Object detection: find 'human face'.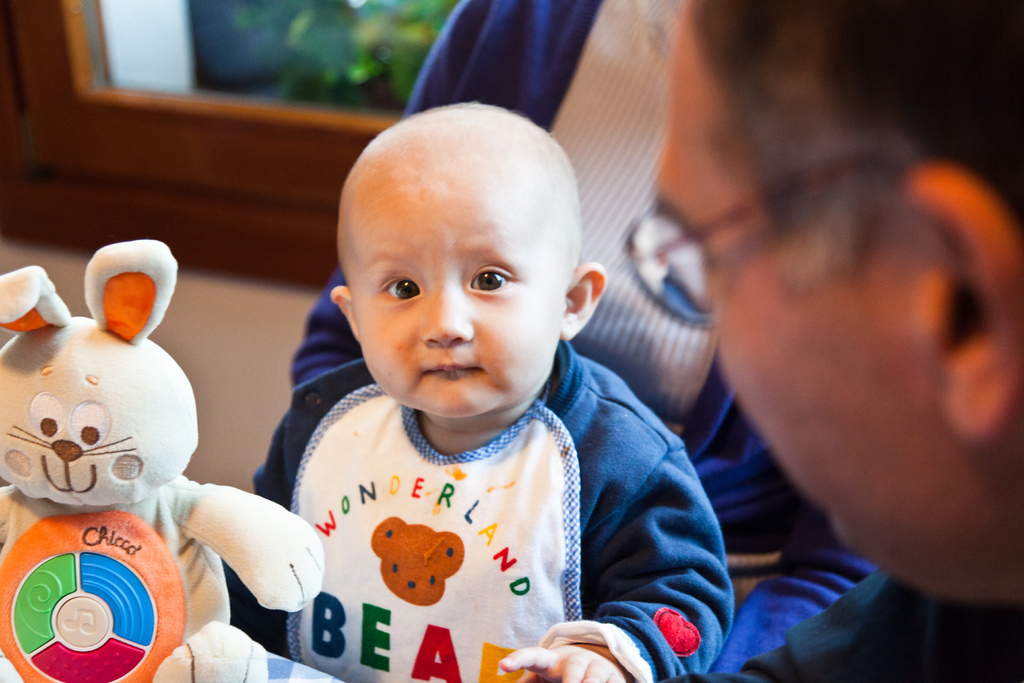
{"left": 344, "top": 167, "right": 557, "bottom": 416}.
